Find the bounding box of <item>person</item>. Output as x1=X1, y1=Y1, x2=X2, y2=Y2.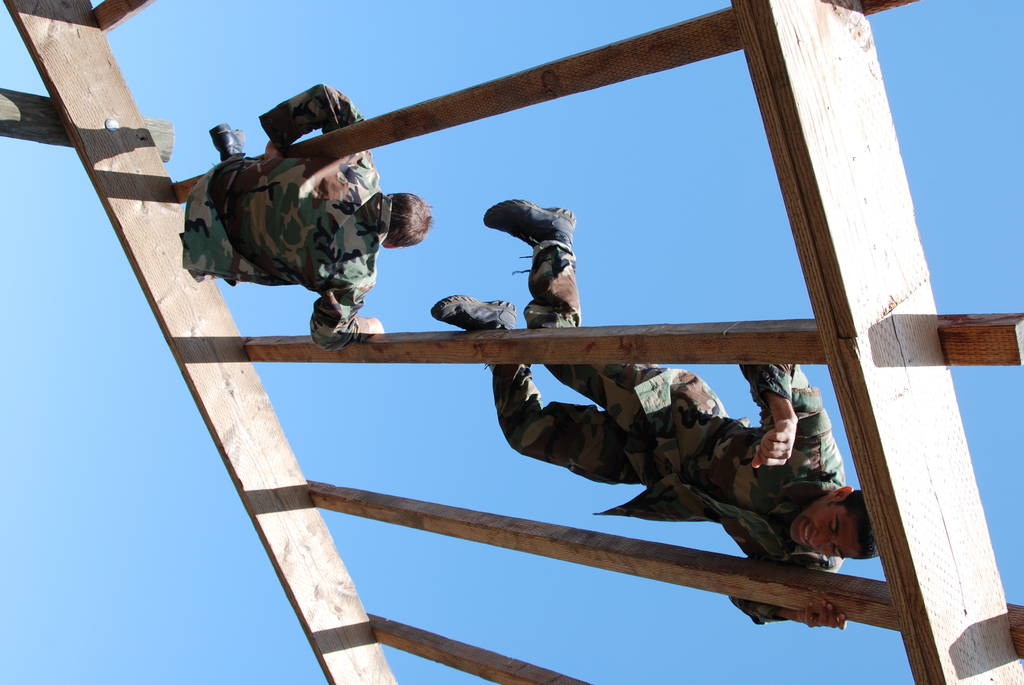
x1=186, y1=91, x2=426, y2=377.
